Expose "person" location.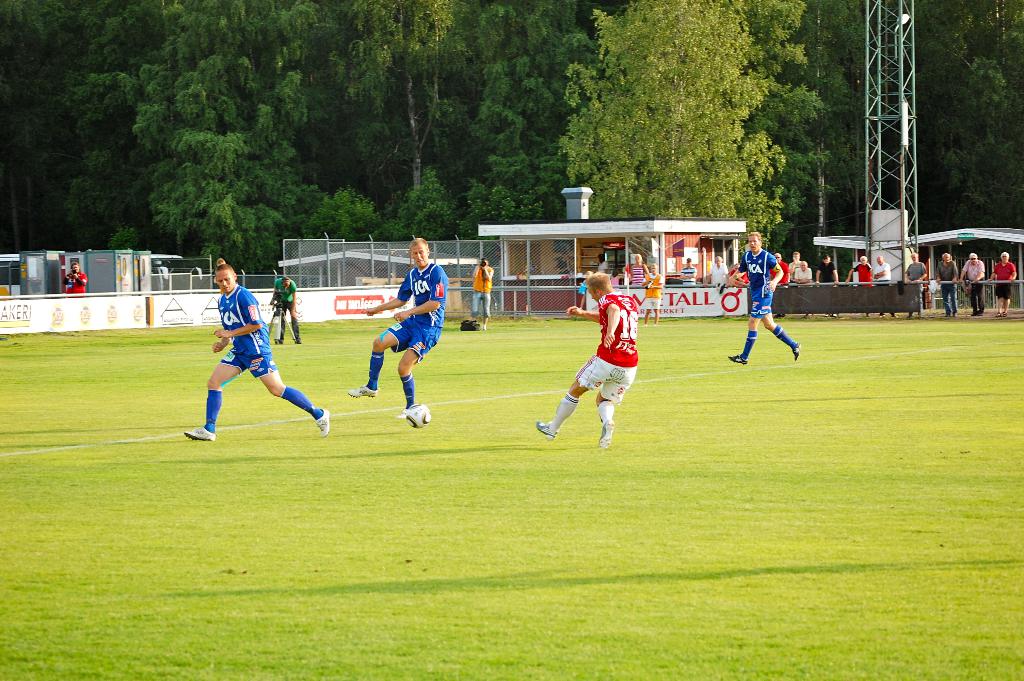
Exposed at 532/274/644/445.
